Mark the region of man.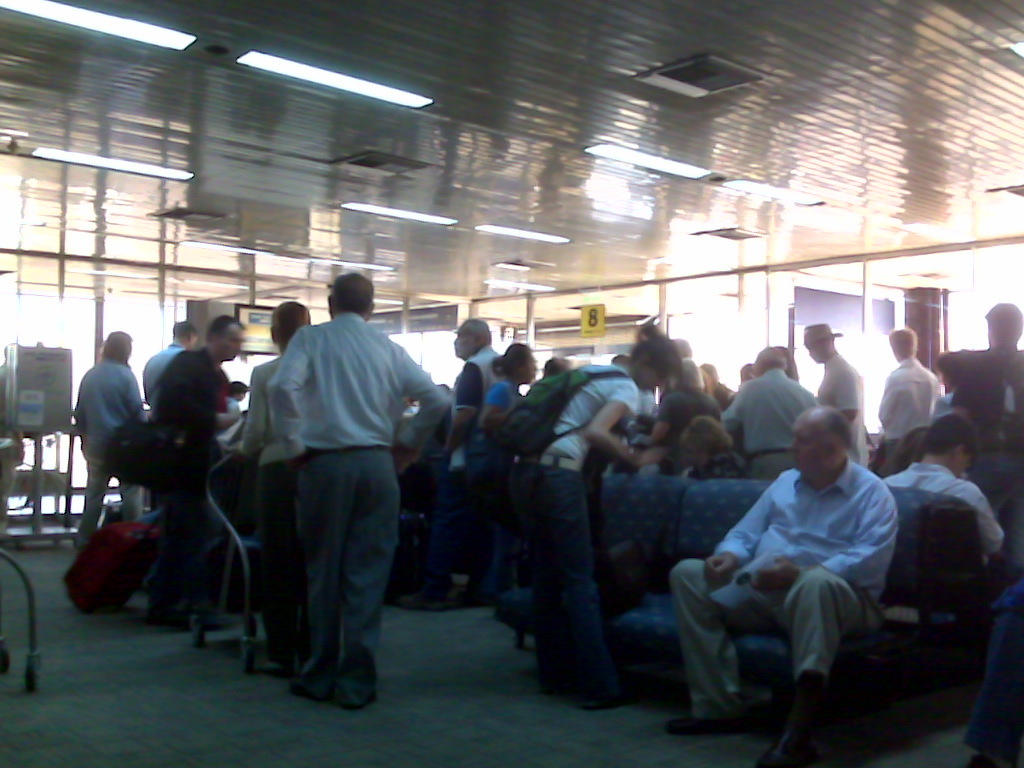
Region: [265,270,451,709].
